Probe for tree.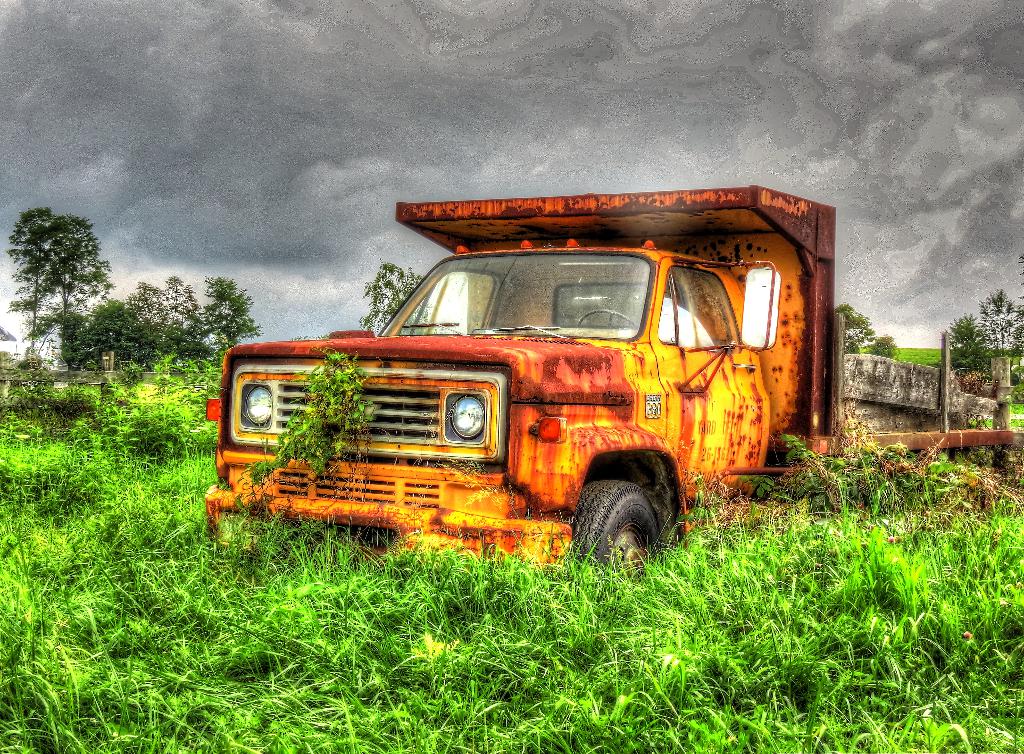
Probe result: <region>980, 288, 1023, 360</region>.
